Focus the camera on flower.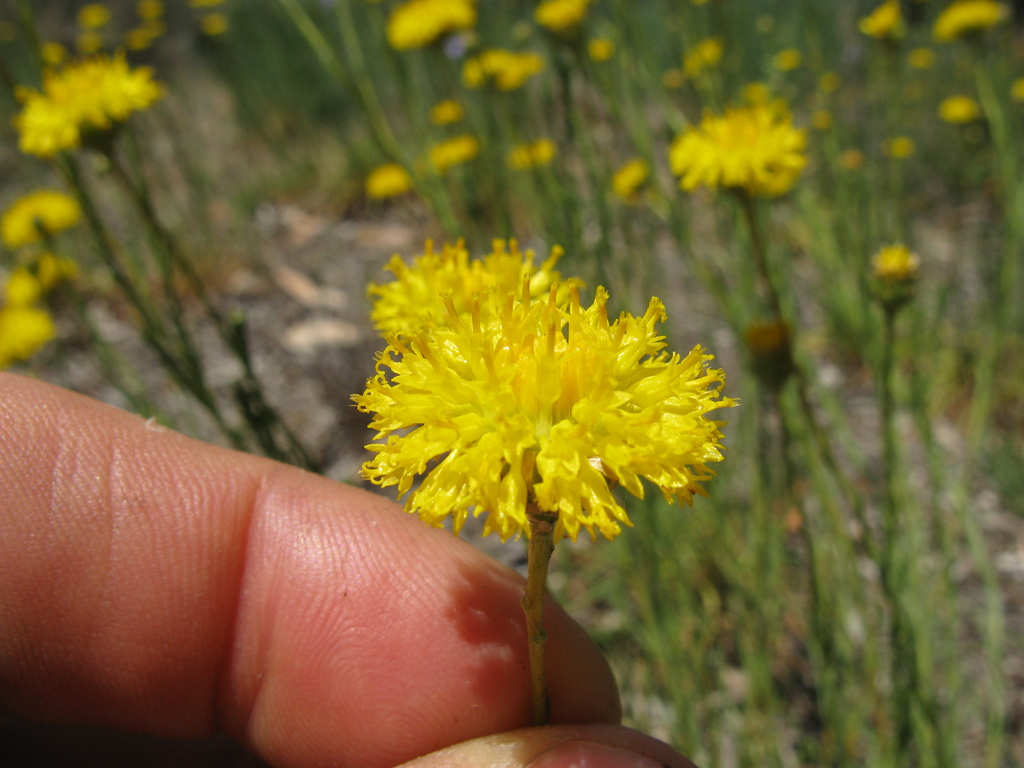
Focus region: bbox=(428, 132, 479, 168).
